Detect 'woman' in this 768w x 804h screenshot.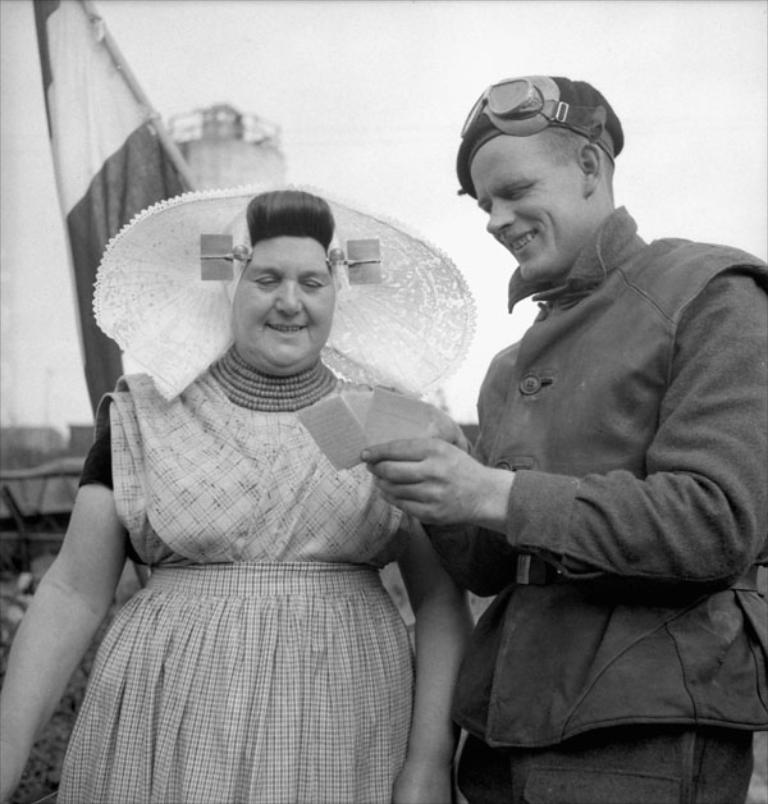
Detection: [0,173,483,799].
